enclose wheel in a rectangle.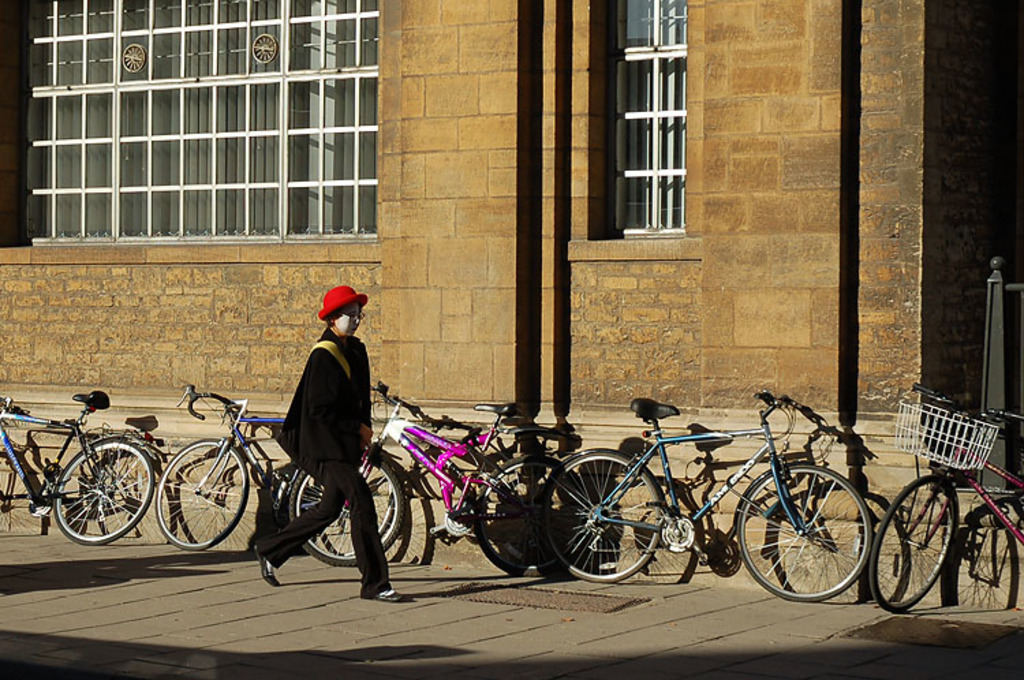
154/440/251/553.
